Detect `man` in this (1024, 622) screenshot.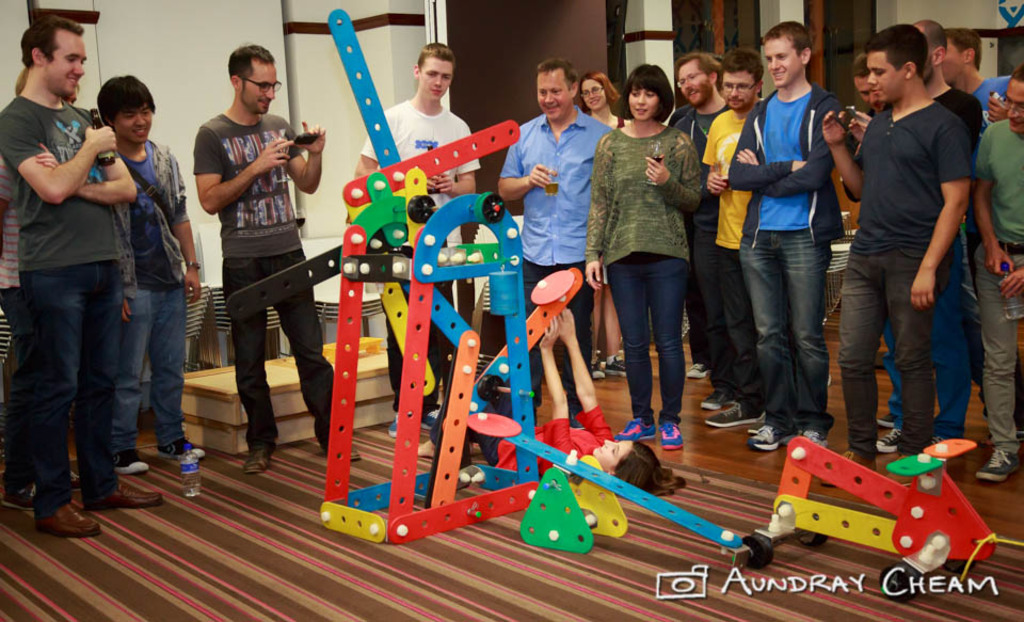
Detection: 967/55/1023/484.
